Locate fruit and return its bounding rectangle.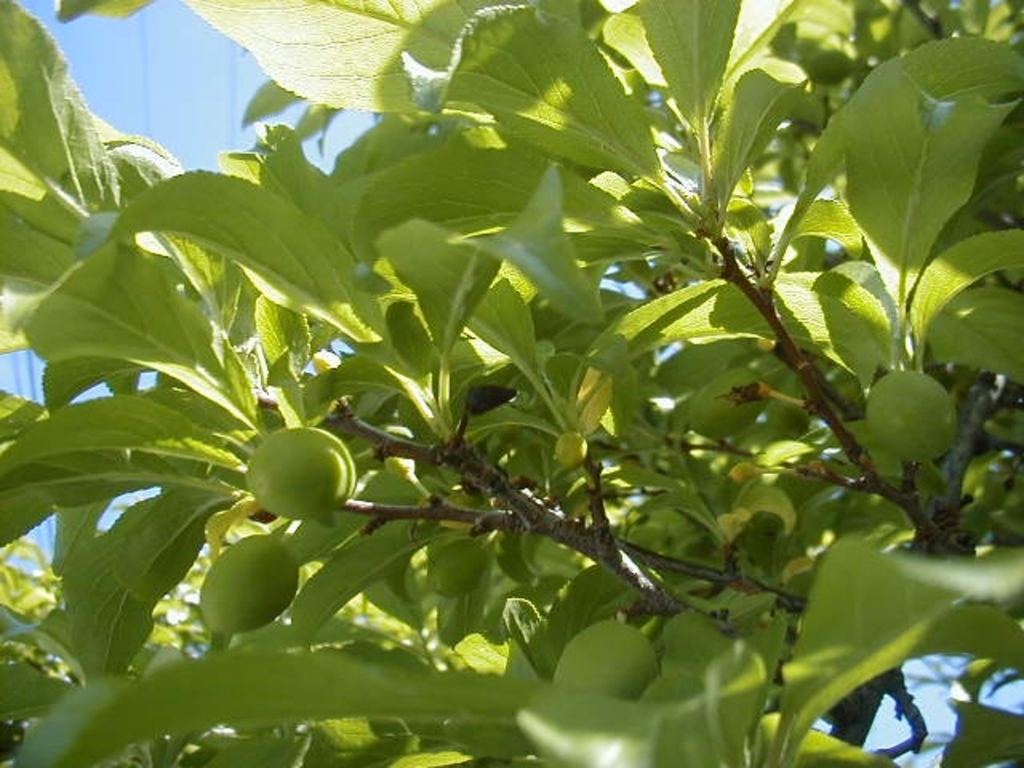
detection(240, 414, 341, 522).
